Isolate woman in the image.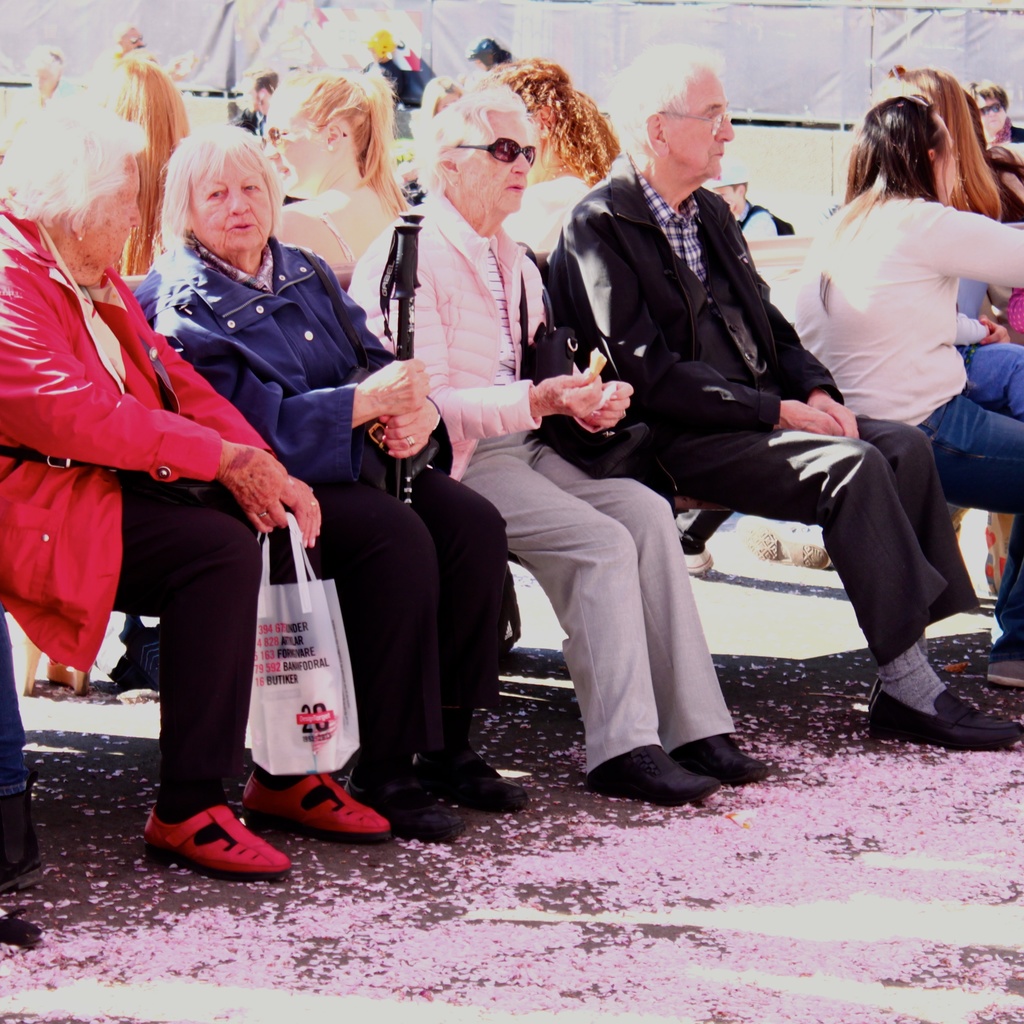
Isolated region: 132/125/524/843.
